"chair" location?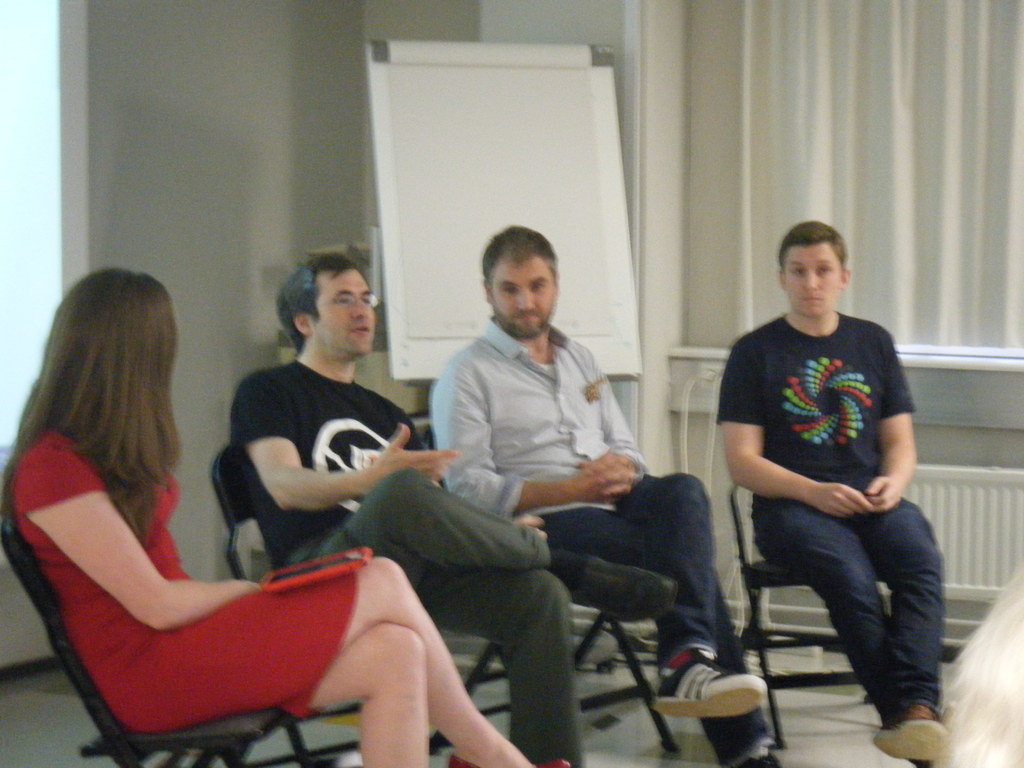
pyautogui.locateOnScreen(730, 485, 943, 751)
